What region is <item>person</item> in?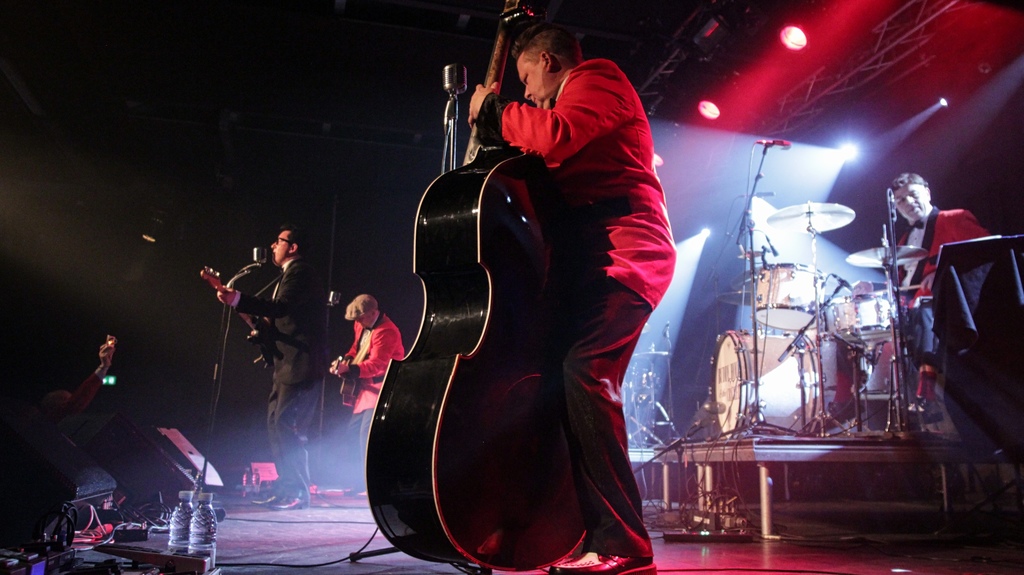
bbox(465, 17, 677, 574).
